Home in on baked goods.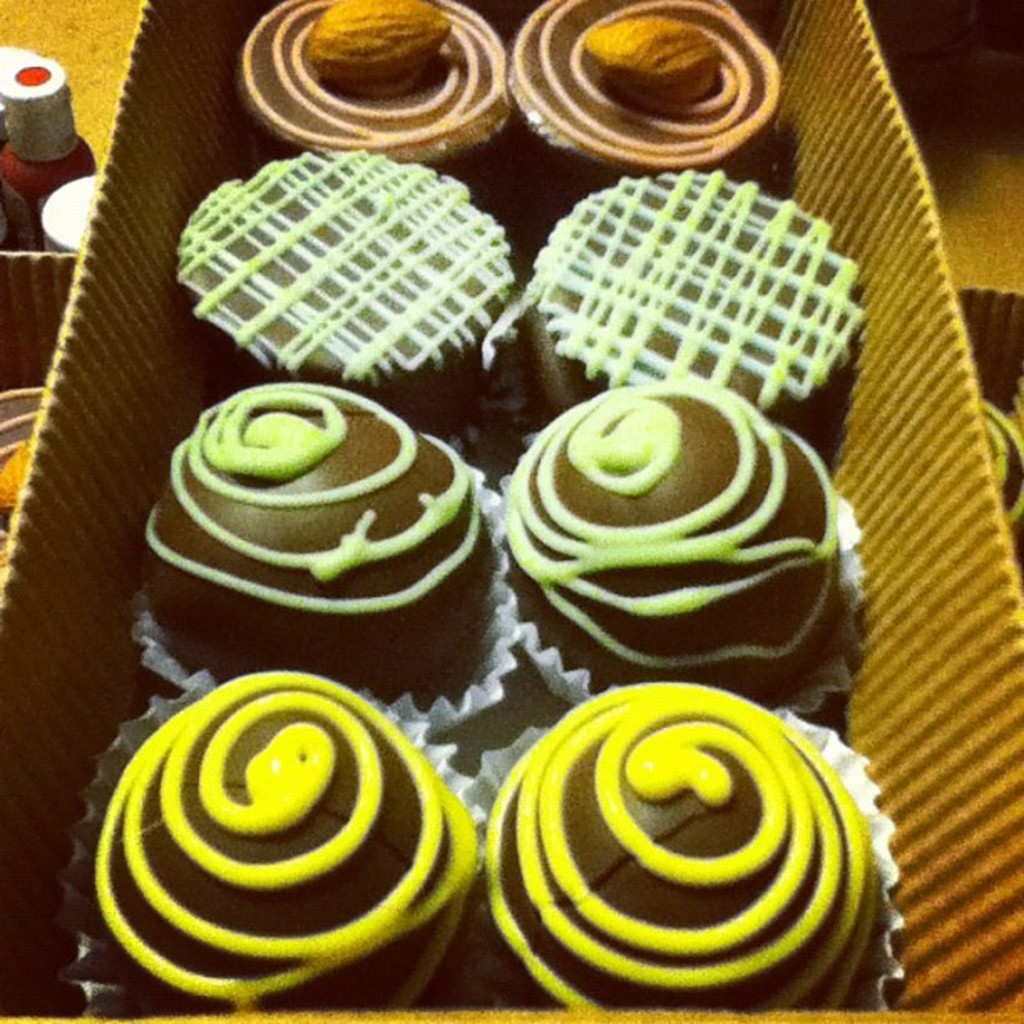
Homed in at x1=92, y1=671, x2=482, y2=1021.
